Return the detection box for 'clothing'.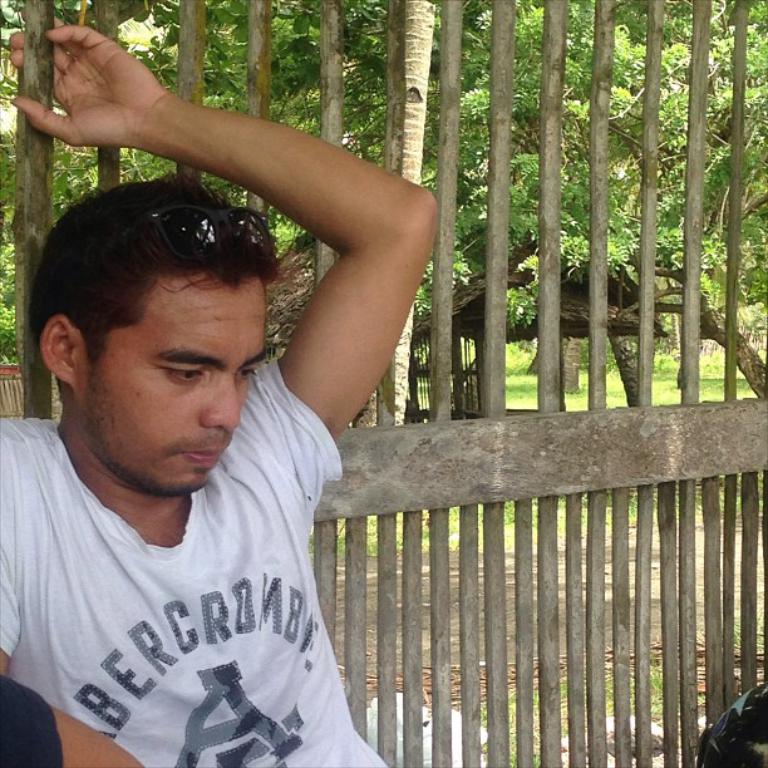
[left=0, top=370, right=404, bottom=755].
